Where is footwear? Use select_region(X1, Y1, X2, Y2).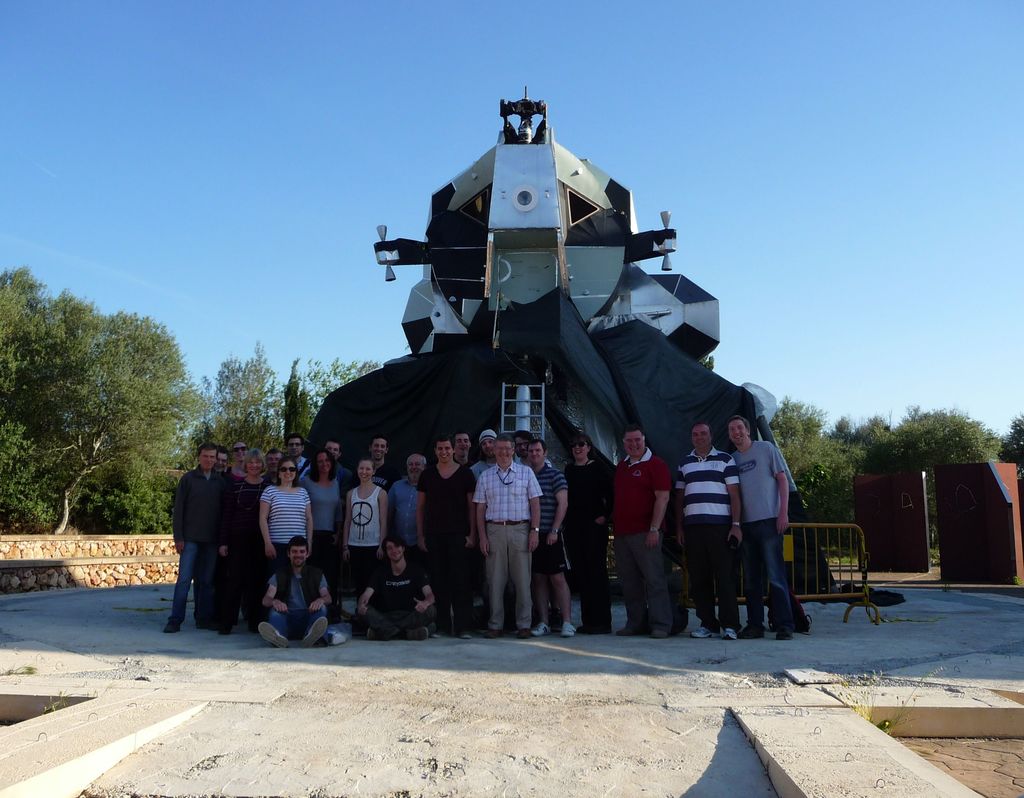
select_region(433, 630, 444, 637).
